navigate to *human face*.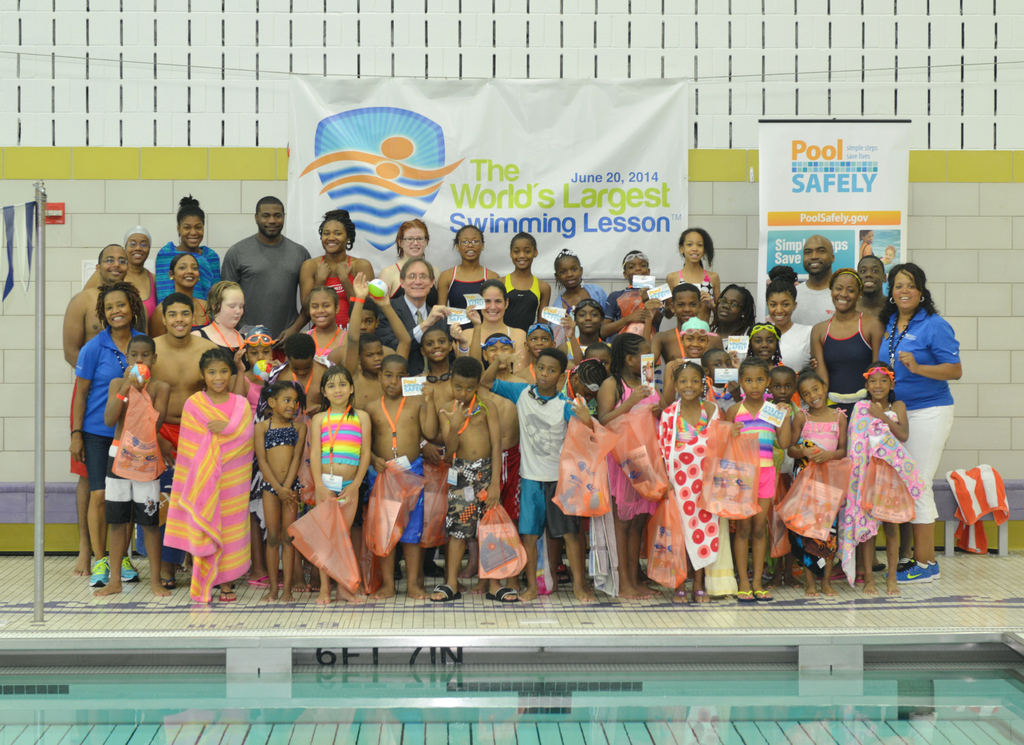
Navigation target: <box>380,356,405,398</box>.
